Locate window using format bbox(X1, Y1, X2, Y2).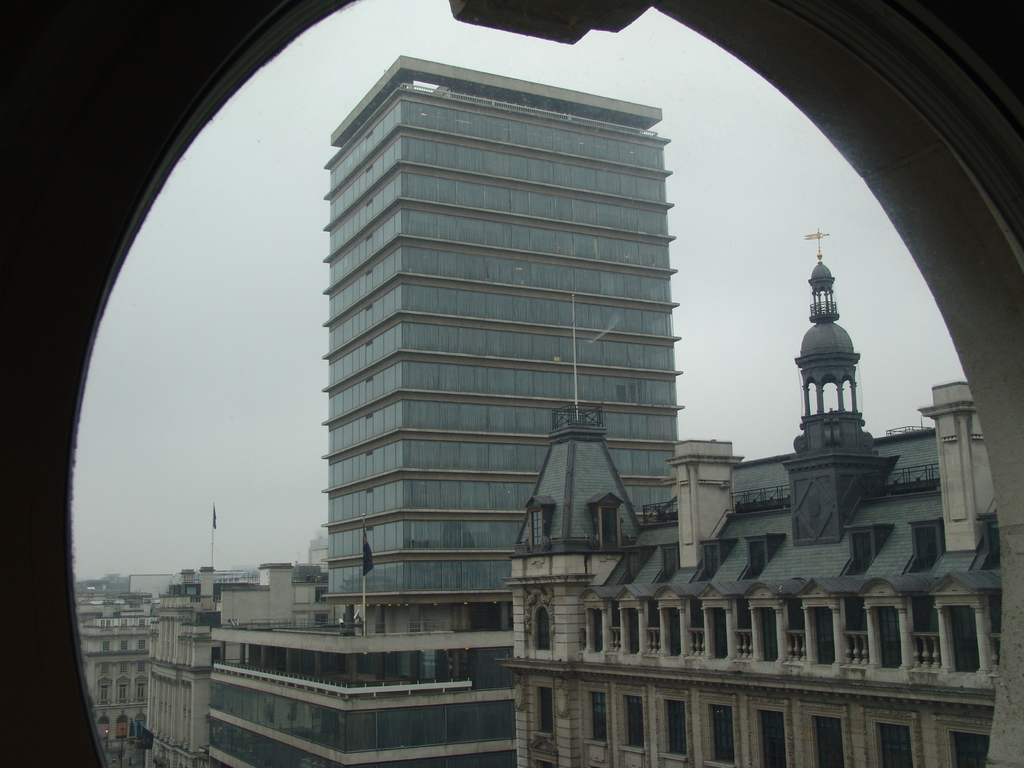
bbox(588, 691, 605, 743).
